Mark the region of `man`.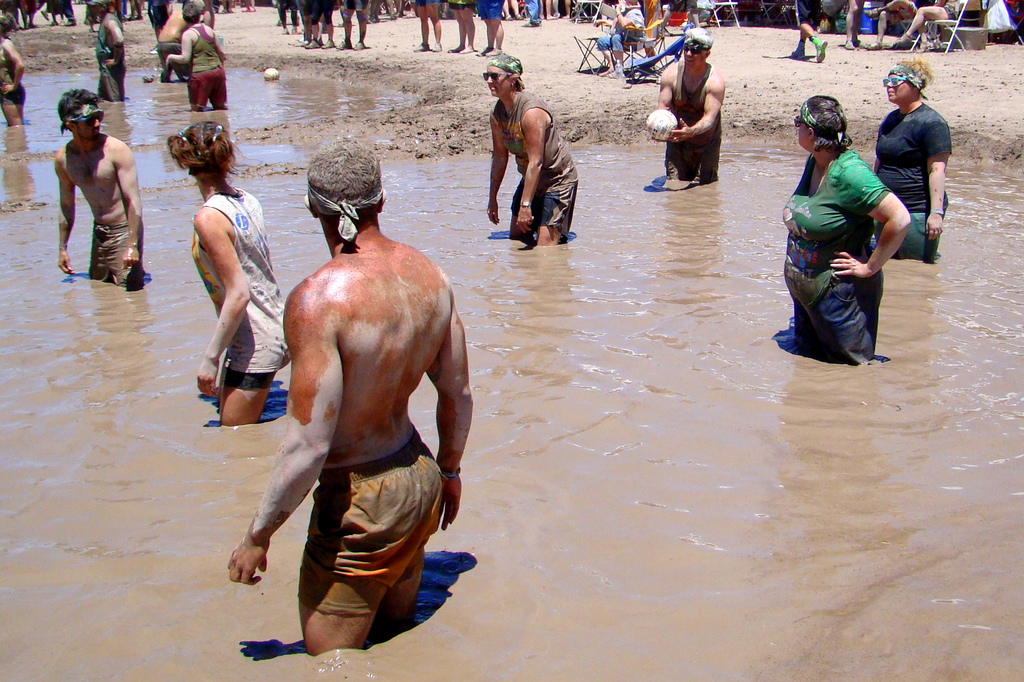
Region: [x1=790, y1=0, x2=829, y2=65].
